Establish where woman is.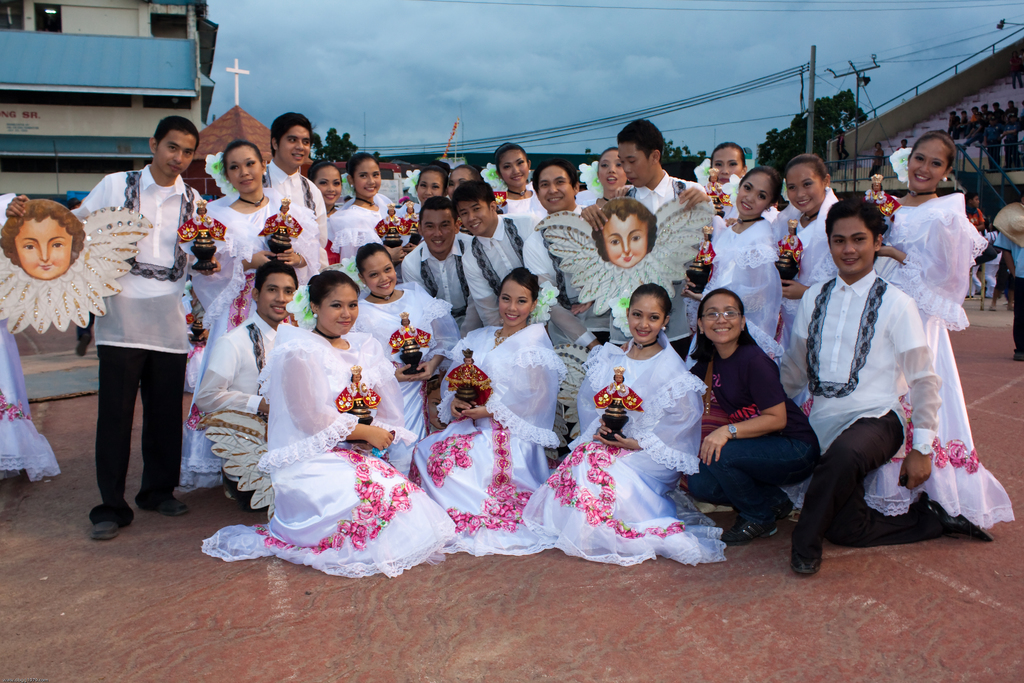
Established at 416,159,450,201.
